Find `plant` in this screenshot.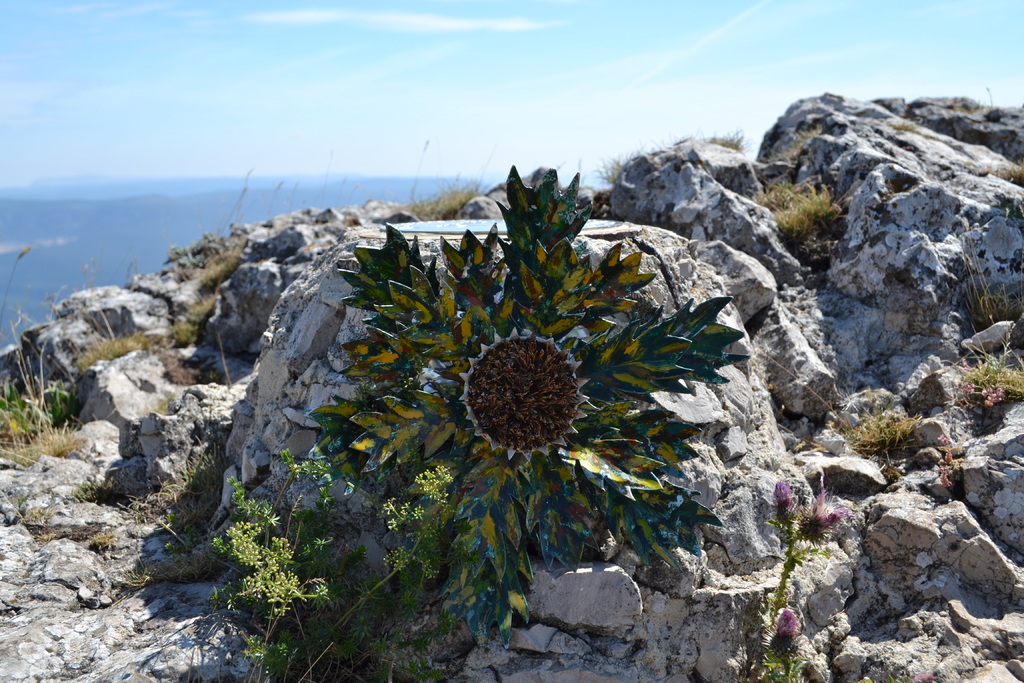
The bounding box for `plant` is region(264, 178, 278, 222).
